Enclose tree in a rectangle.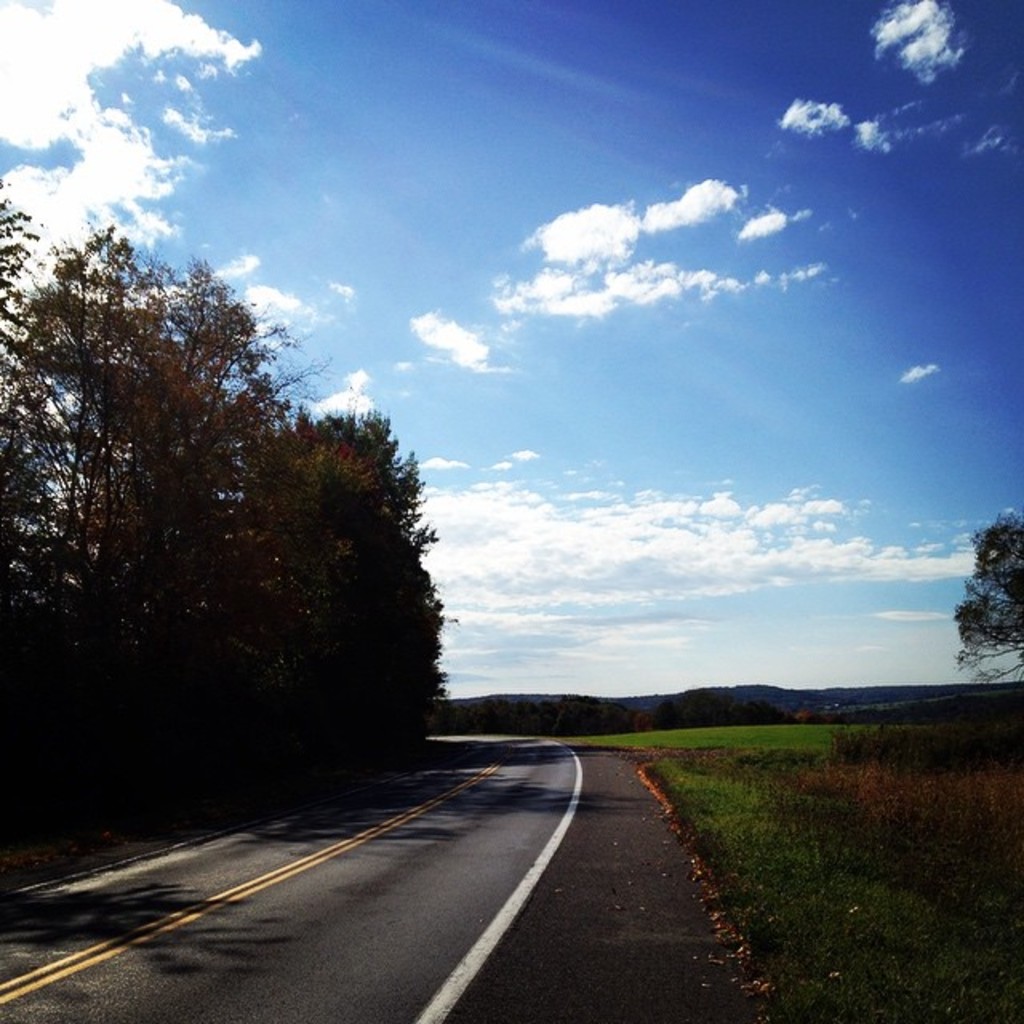
x1=950 y1=512 x2=1022 y2=707.
